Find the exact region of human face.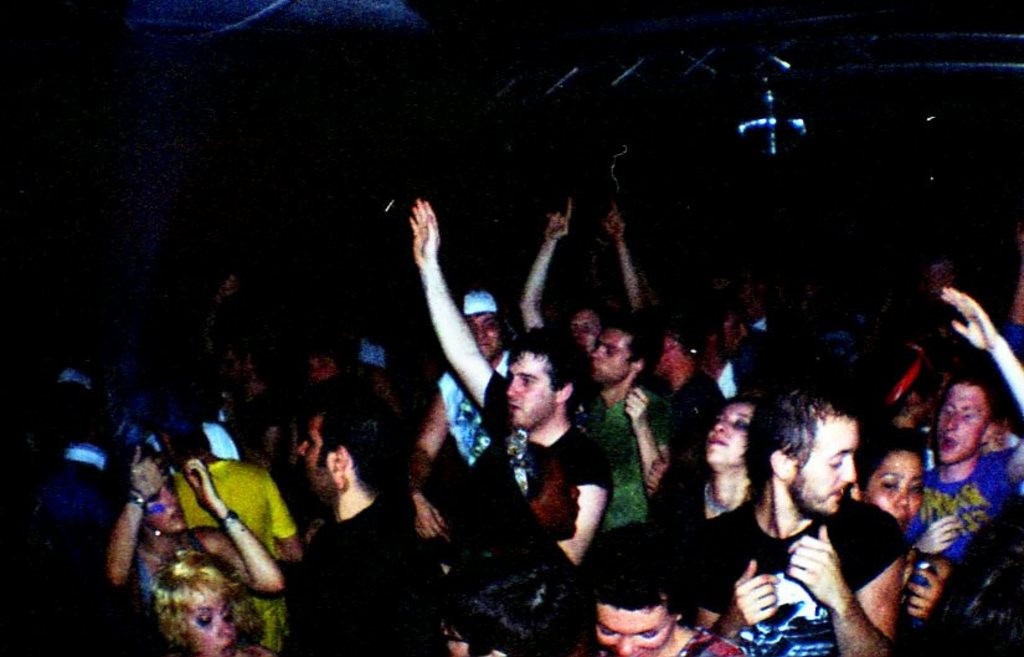
Exact region: {"x1": 465, "y1": 317, "x2": 498, "y2": 356}.
